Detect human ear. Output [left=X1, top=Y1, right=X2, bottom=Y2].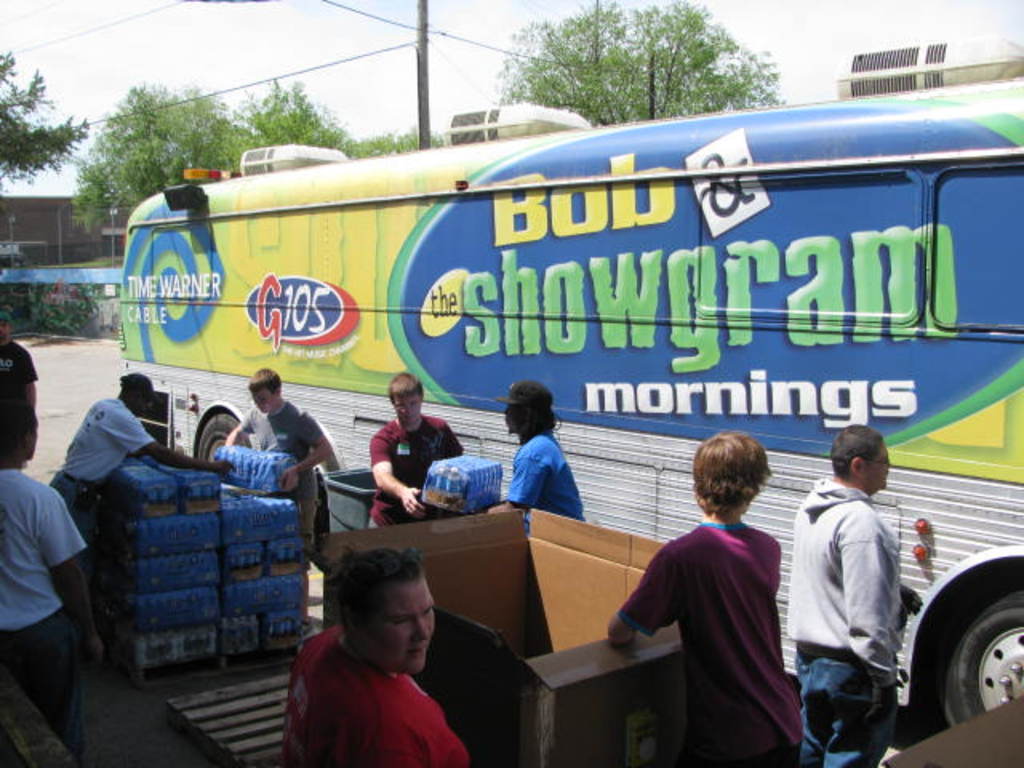
[left=850, top=456, right=862, bottom=474].
